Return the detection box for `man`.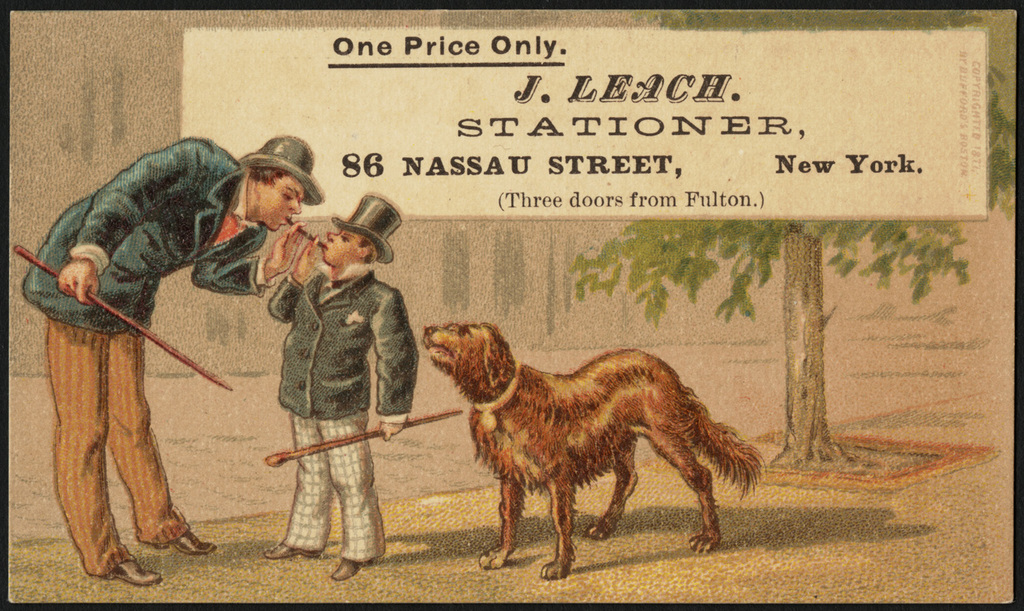
[x1=17, y1=128, x2=319, y2=588].
